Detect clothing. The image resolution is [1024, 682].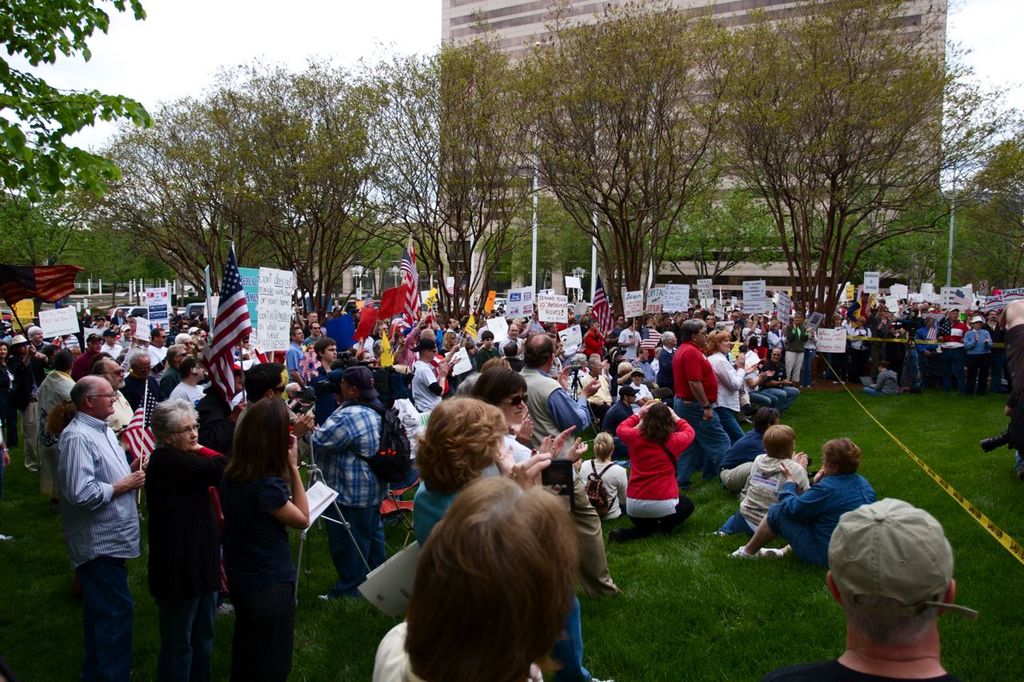
rect(520, 370, 612, 581).
